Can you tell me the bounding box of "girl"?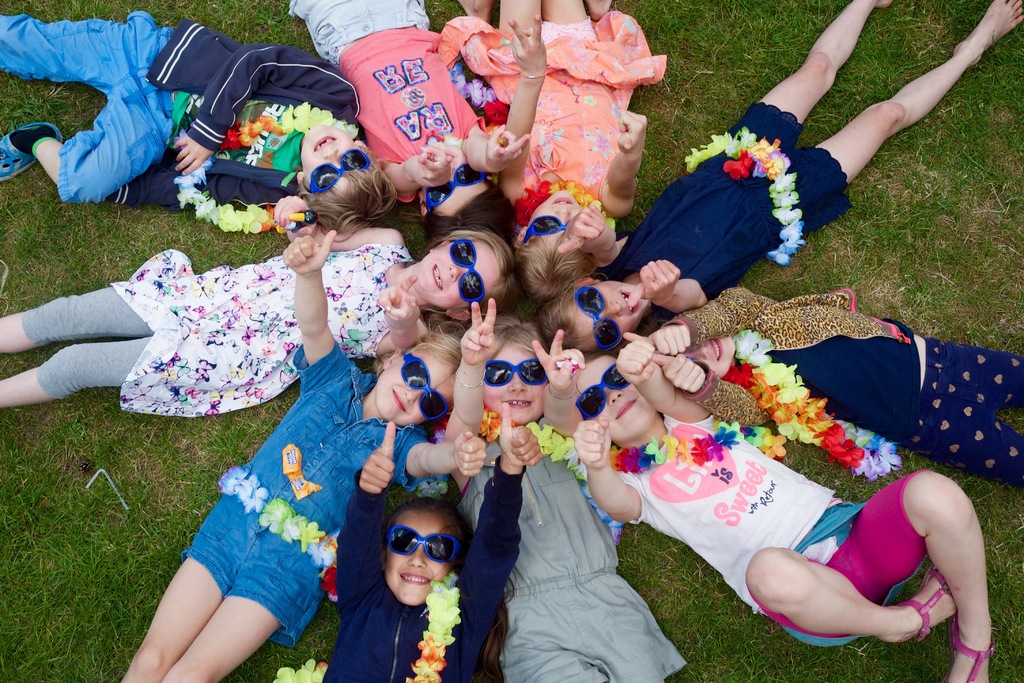
317,396,541,679.
